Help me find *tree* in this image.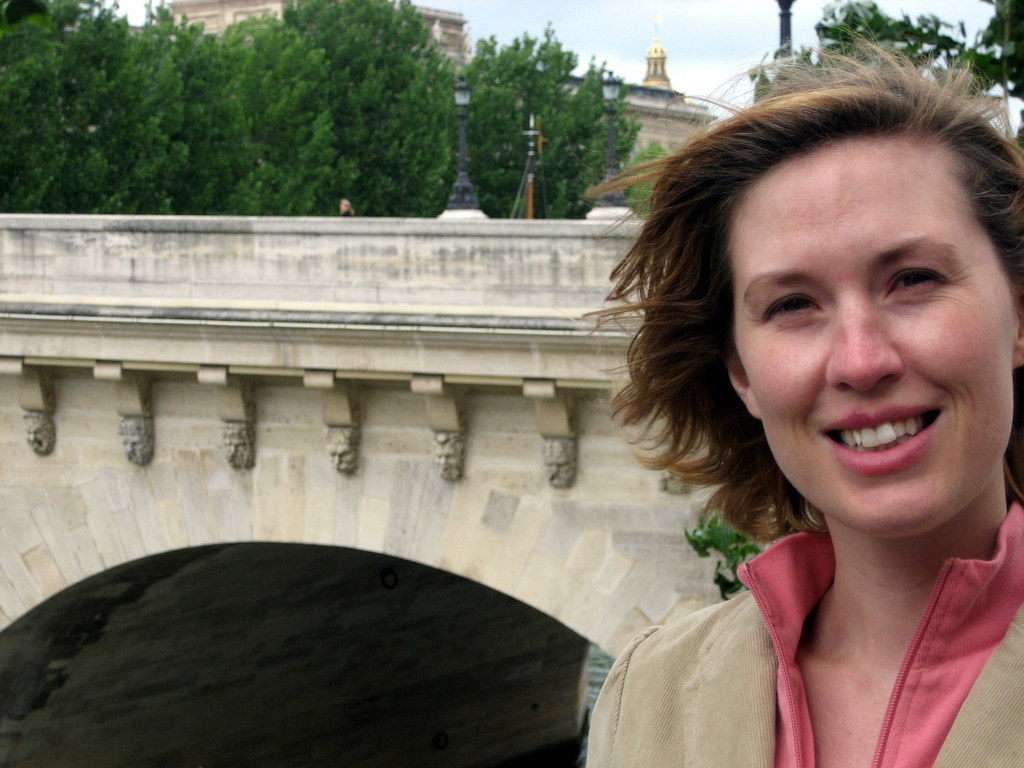
Found it: bbox(0, 0, 177, 221).
